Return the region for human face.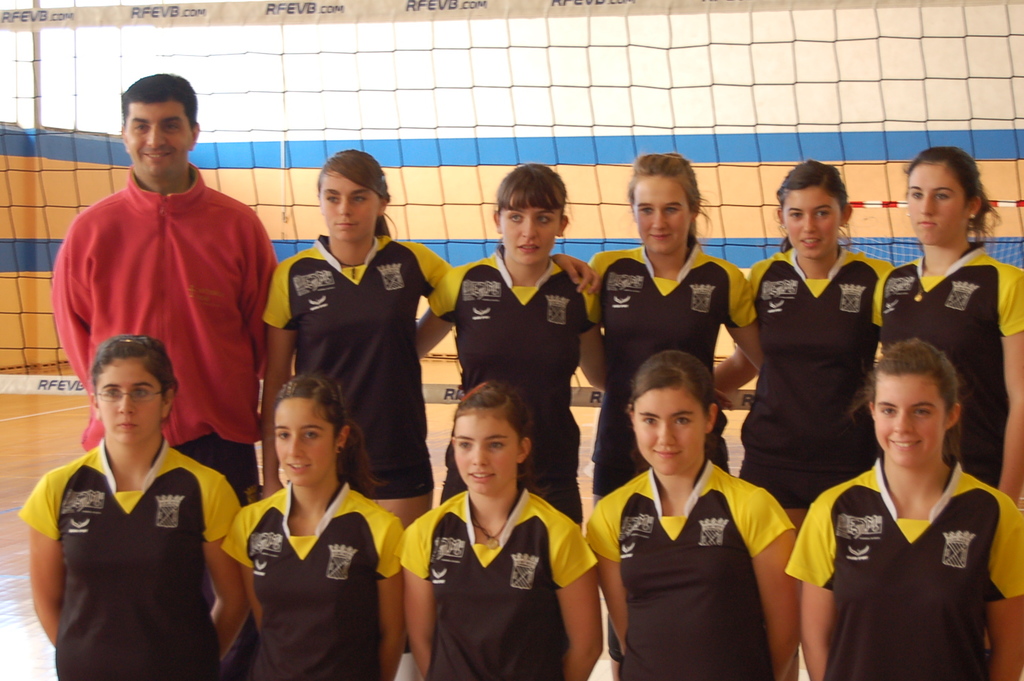
bbox=(93, 357, 165, 443).
